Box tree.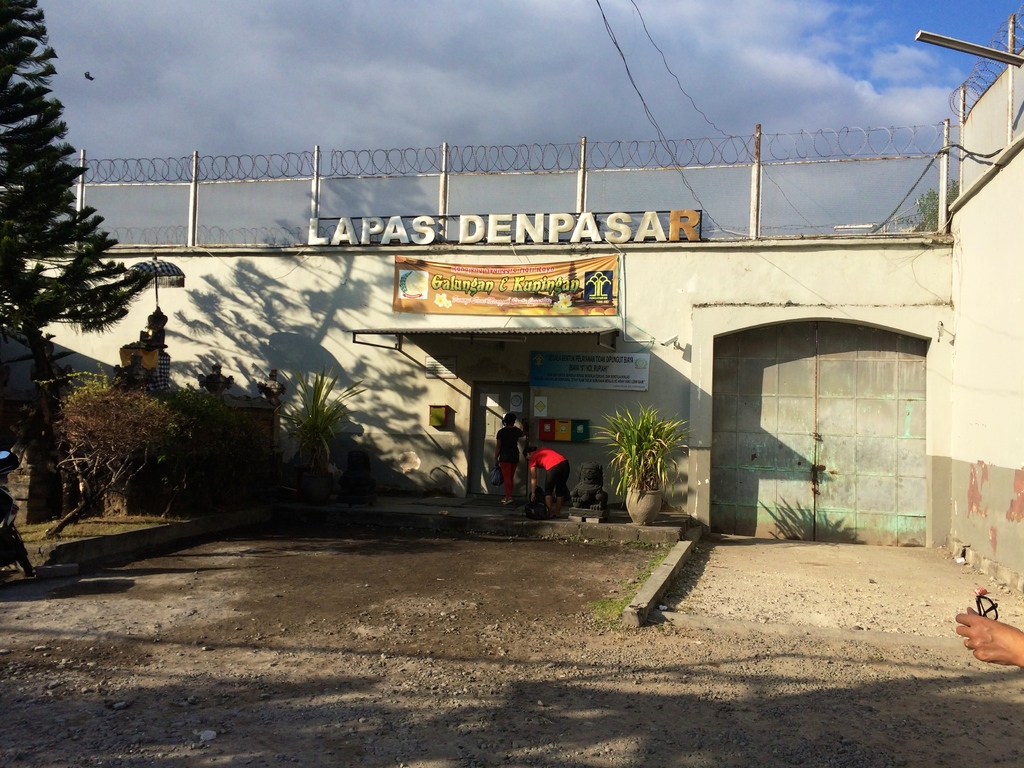
detection(0, 37, 122, 393).
